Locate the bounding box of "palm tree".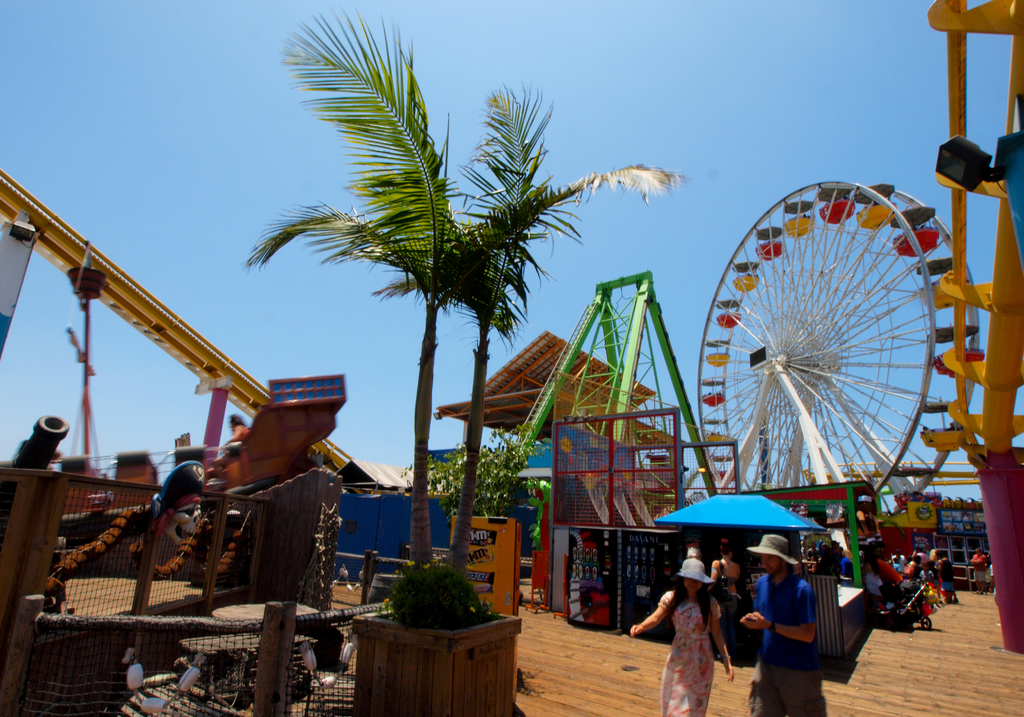
Bounding box: Rect(236, 0, 678, 570).
